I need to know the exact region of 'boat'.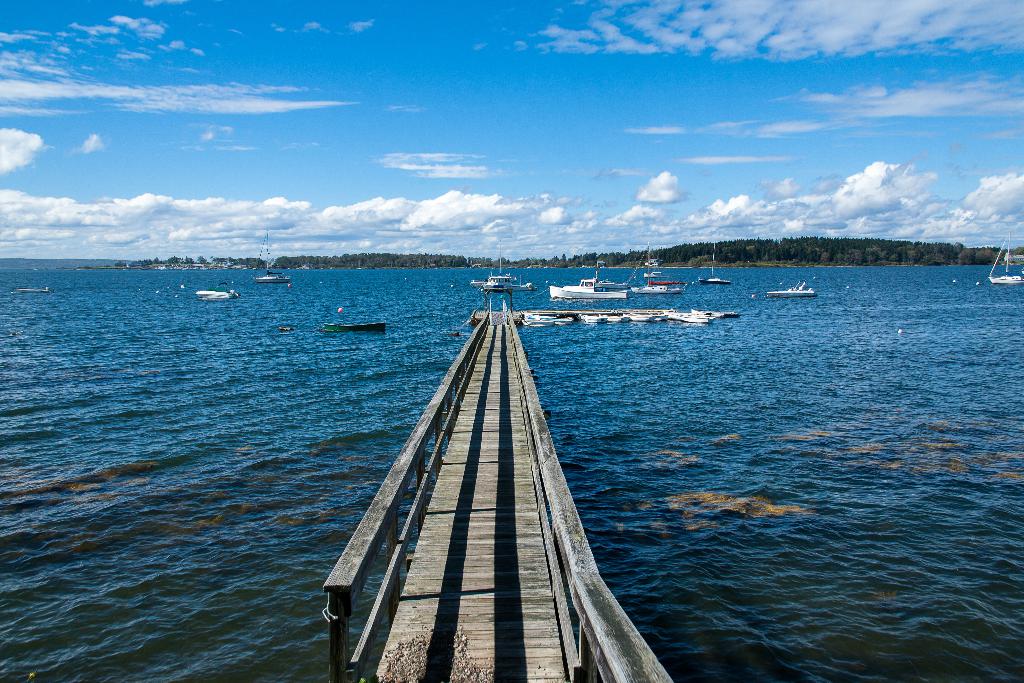
Region: rect(17, 286, 51, 295).
